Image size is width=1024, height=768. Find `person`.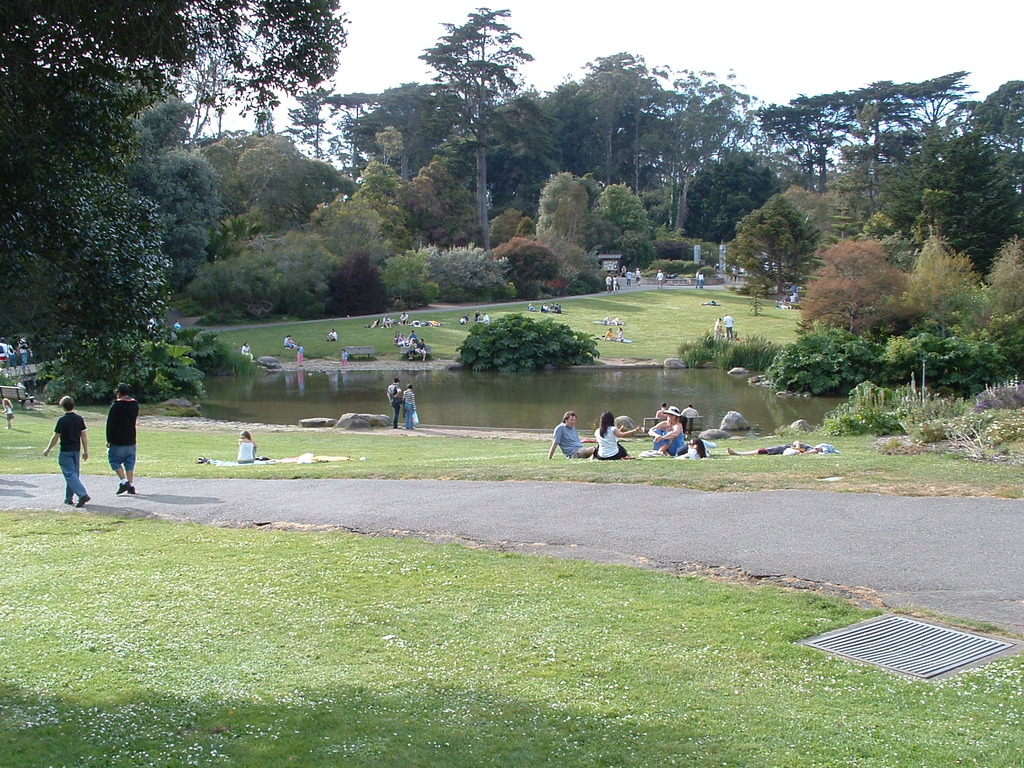
3, 342, 22, 373.
